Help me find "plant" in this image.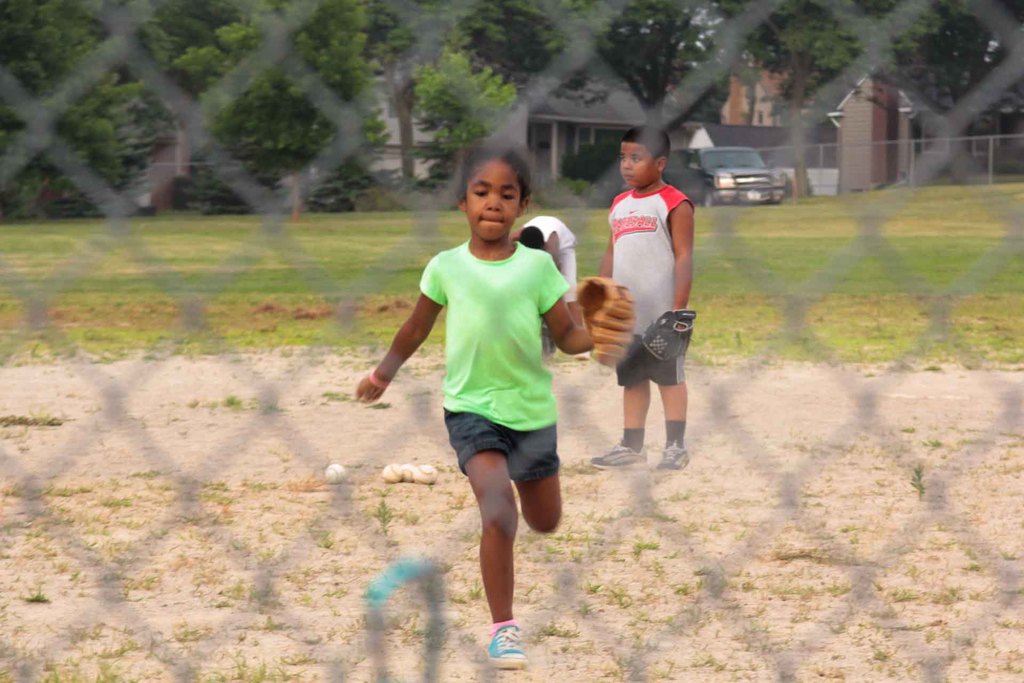
Found it: 106, 493, 138, 508.
